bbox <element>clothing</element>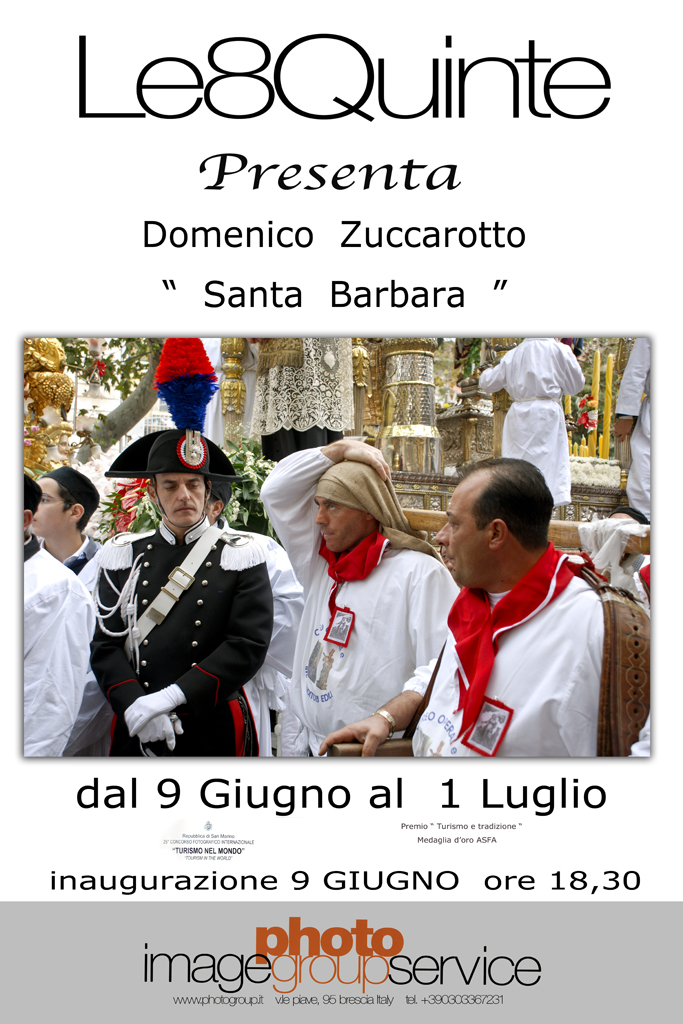
<bbox>474, 334, 589, 497</bbox>
